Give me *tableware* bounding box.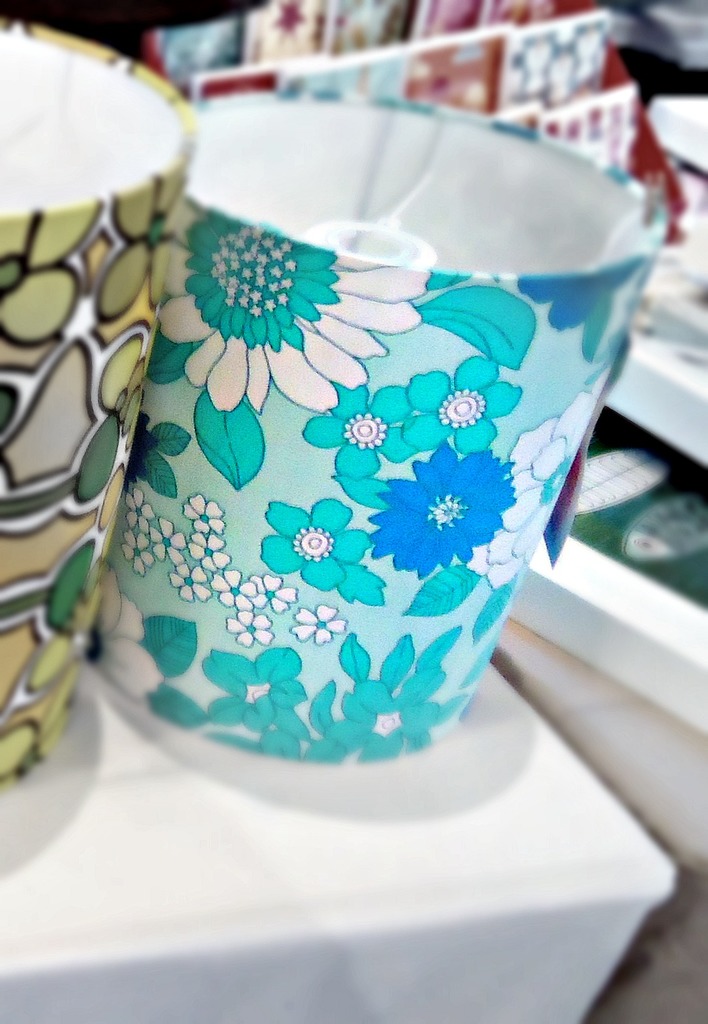
crop(55, 50, 668, 855).
